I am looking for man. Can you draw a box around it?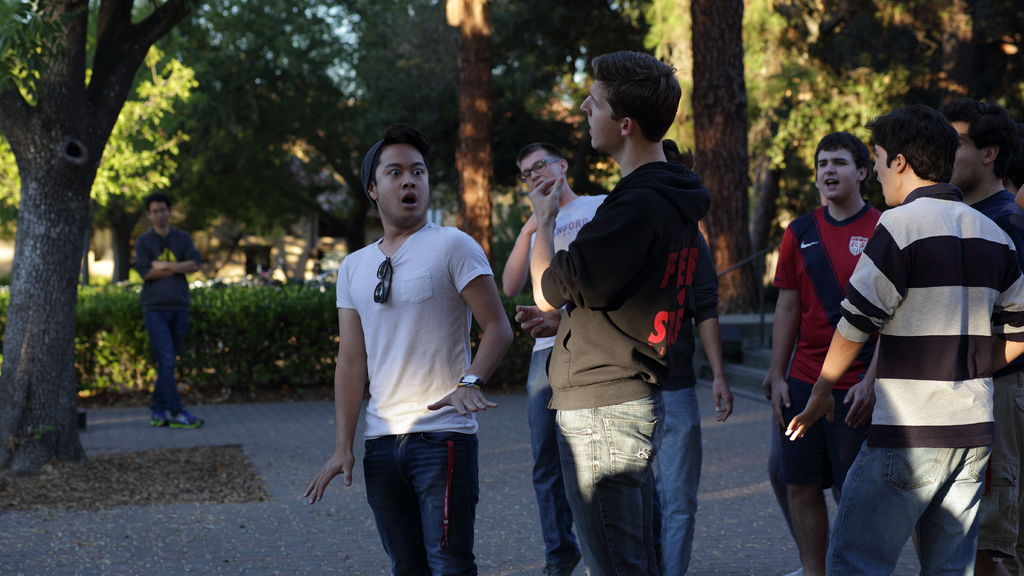
Sure, the bounding box is 527/49/711/575.
